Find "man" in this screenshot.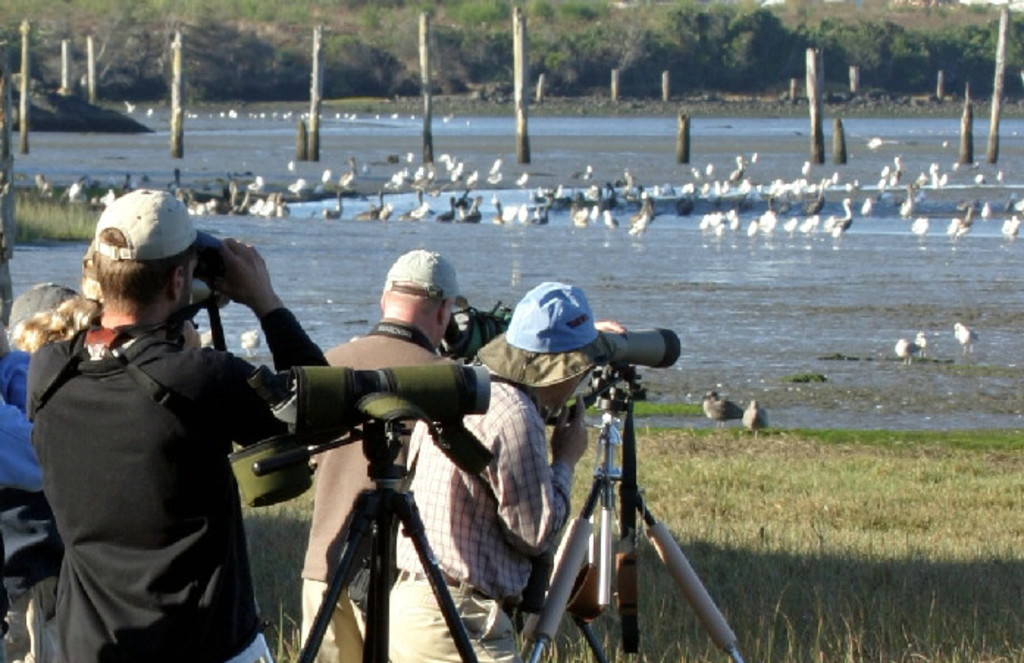
The bounding box for "man" is (x1=388, y1=279, x2=629, y2=662).
